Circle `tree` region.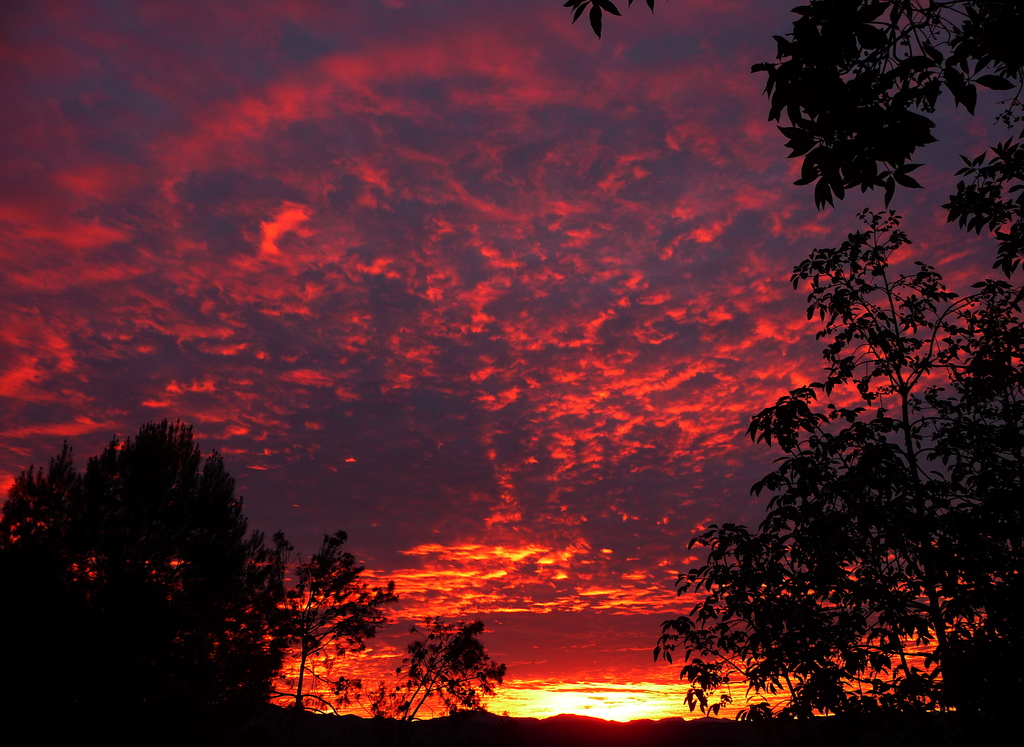
Region: <box>268,522,397,716</box>.
